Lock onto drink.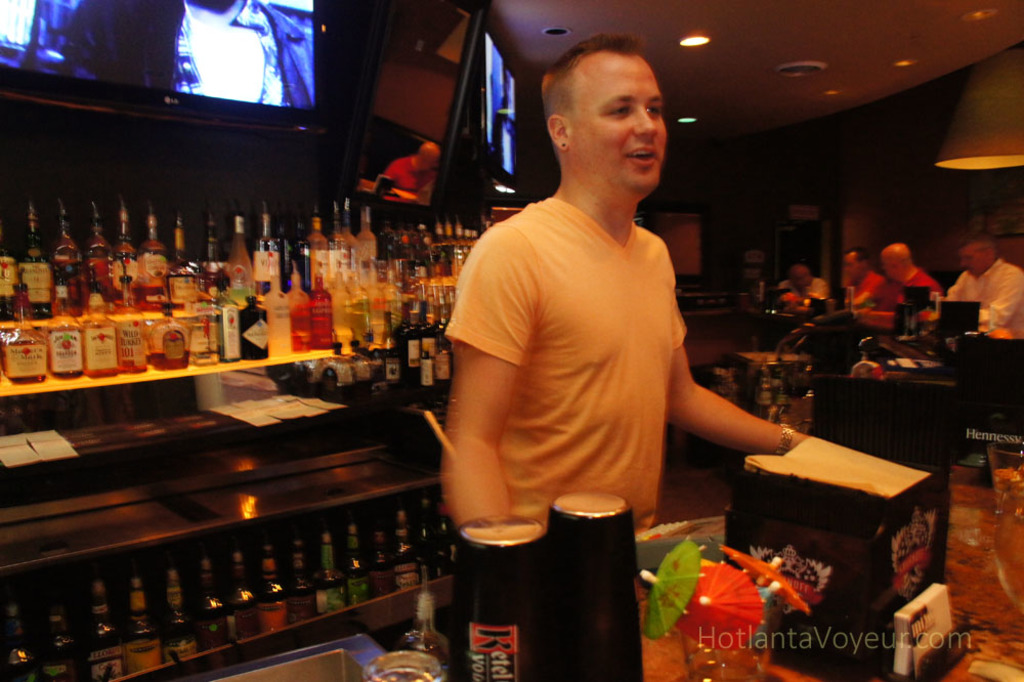
Locked: 286:300:313:353.
